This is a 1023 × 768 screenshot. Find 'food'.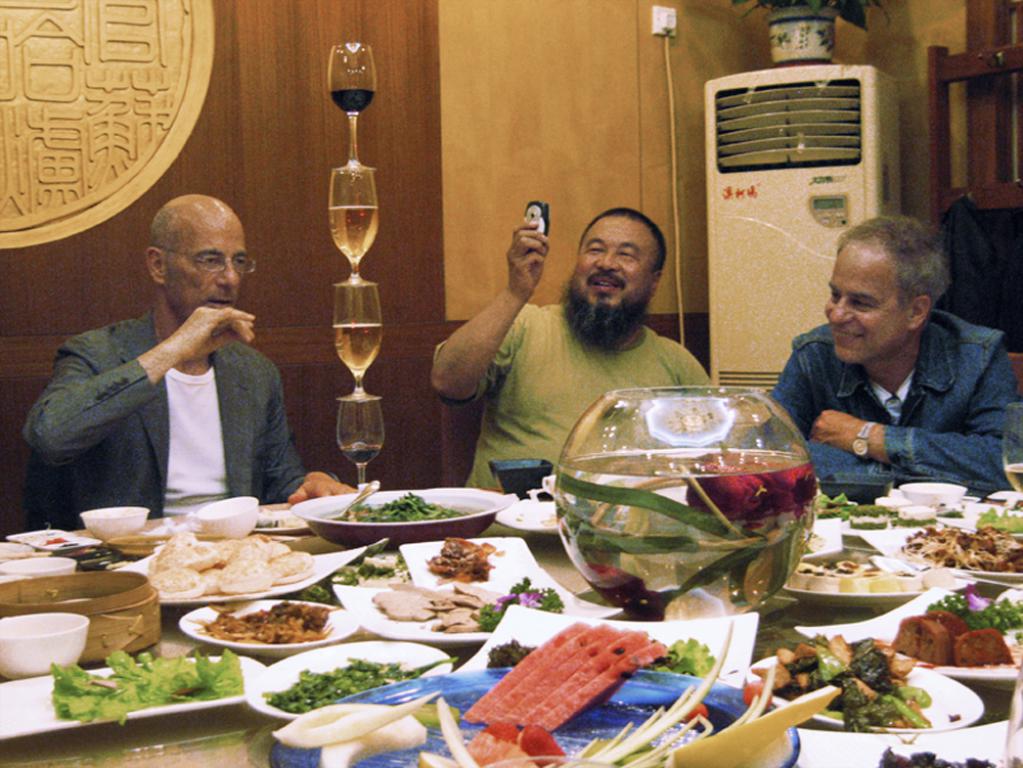
Bounding box: pyautogui.locateOnScreen(305, 558, 411, 606).
